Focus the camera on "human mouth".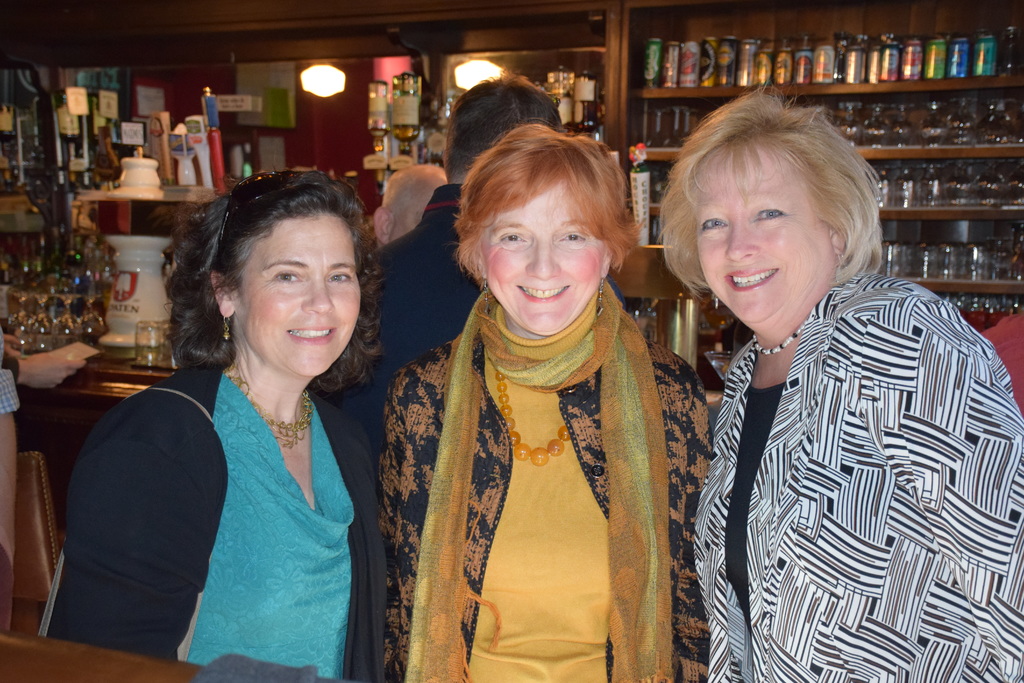
Focus region: (x1=728, y1=265, x2=778, y2=292).
